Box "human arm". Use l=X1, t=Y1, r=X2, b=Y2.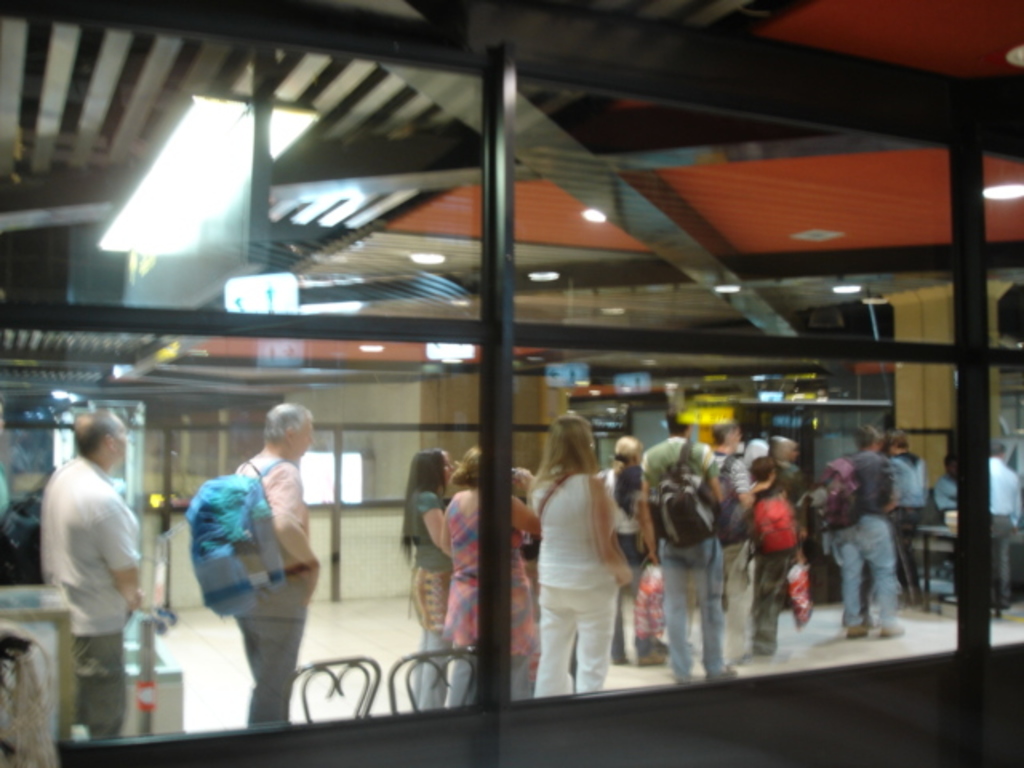
l=594, t=477, r=635, b=590.
